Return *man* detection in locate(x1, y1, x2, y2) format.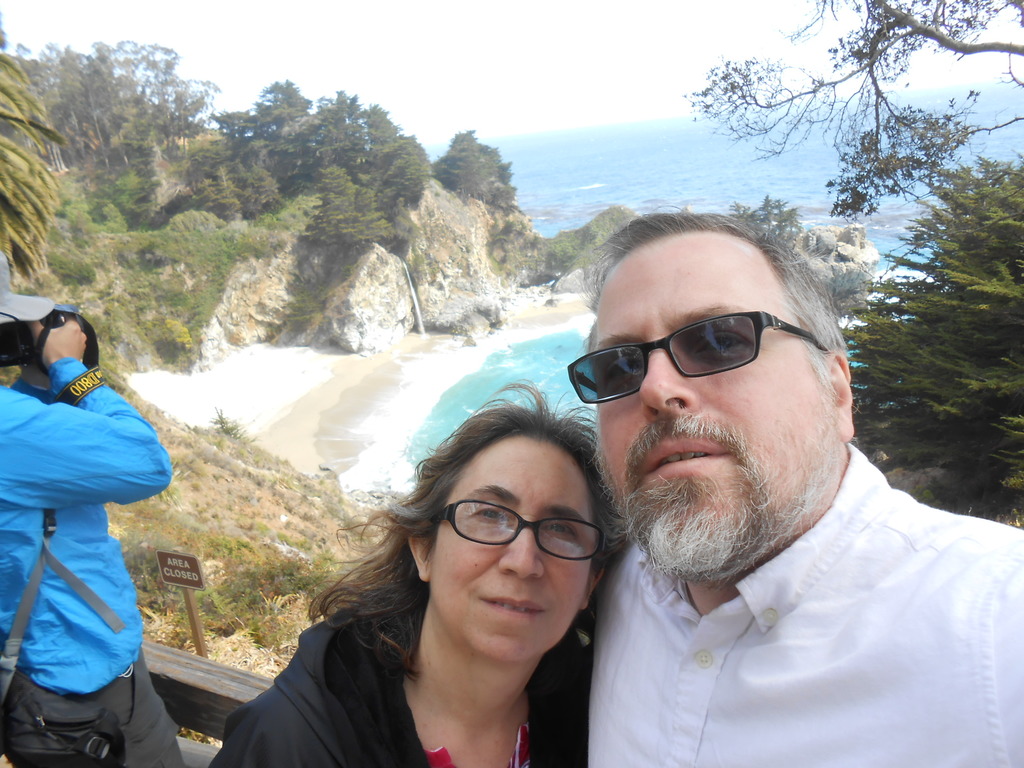
locate(504, 245, 1023, 767).
